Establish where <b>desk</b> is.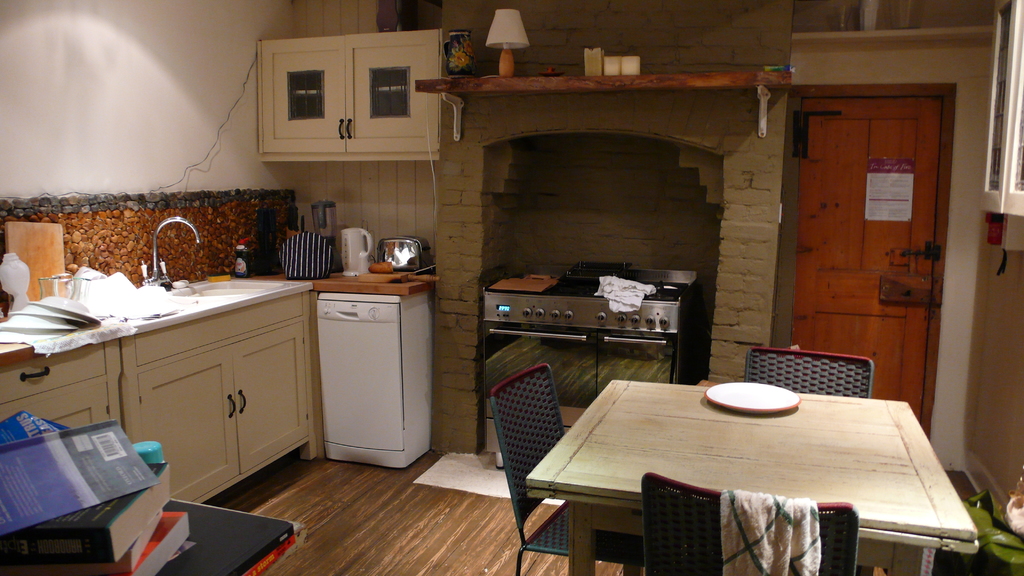
Established at left=527, top=364, right=985, bottom=573.
